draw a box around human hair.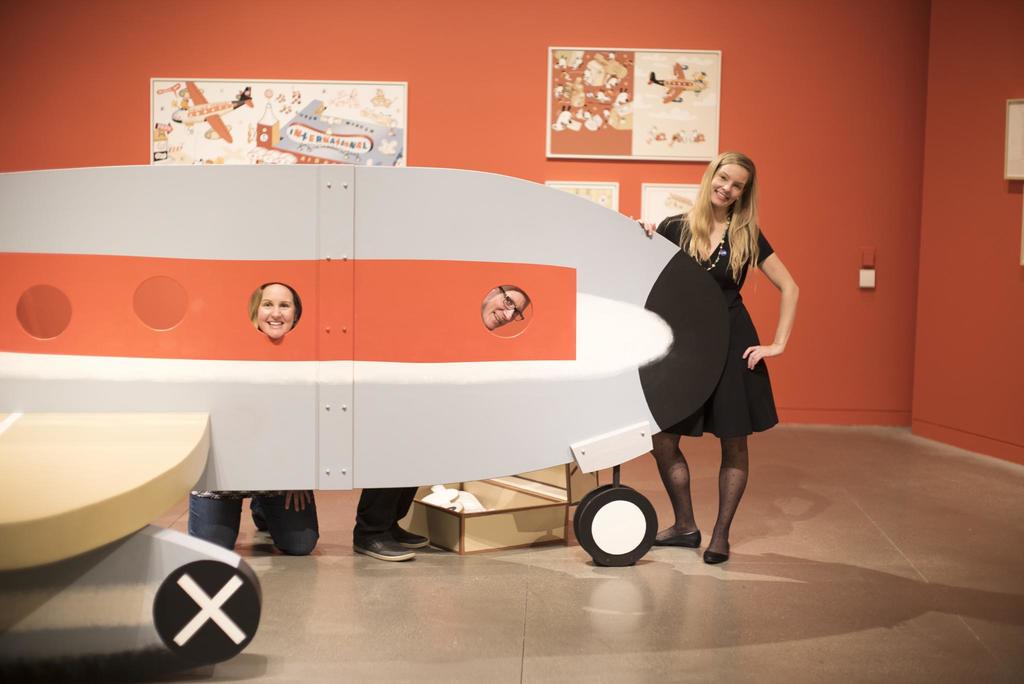
select_region(246, 283, 303, 333).
